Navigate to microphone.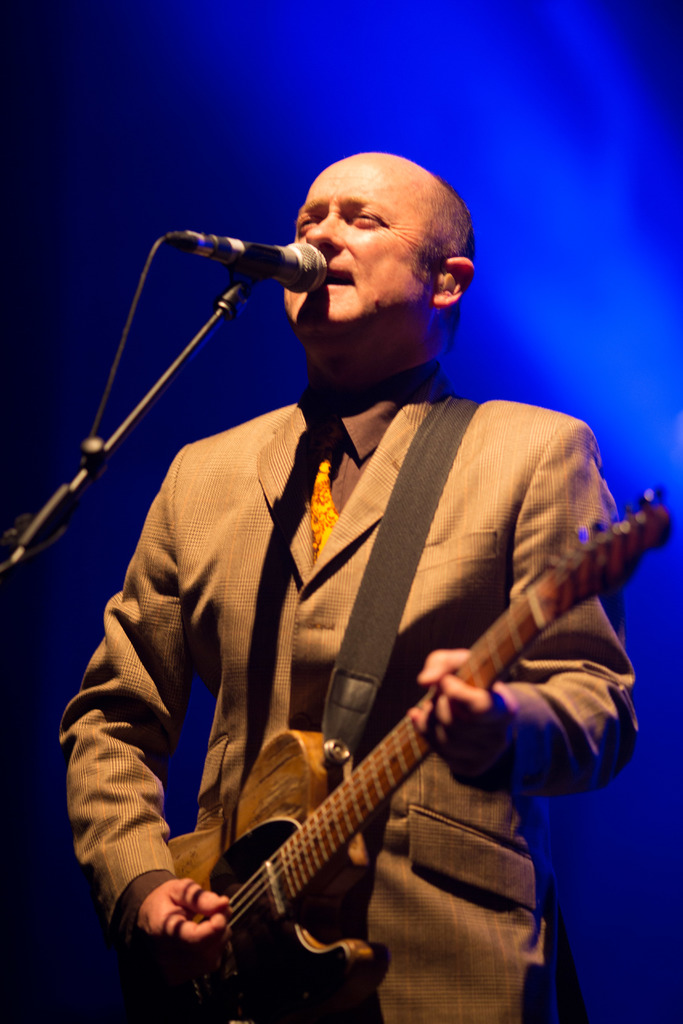
Navigation target: region(136, 227, 358, 306).
